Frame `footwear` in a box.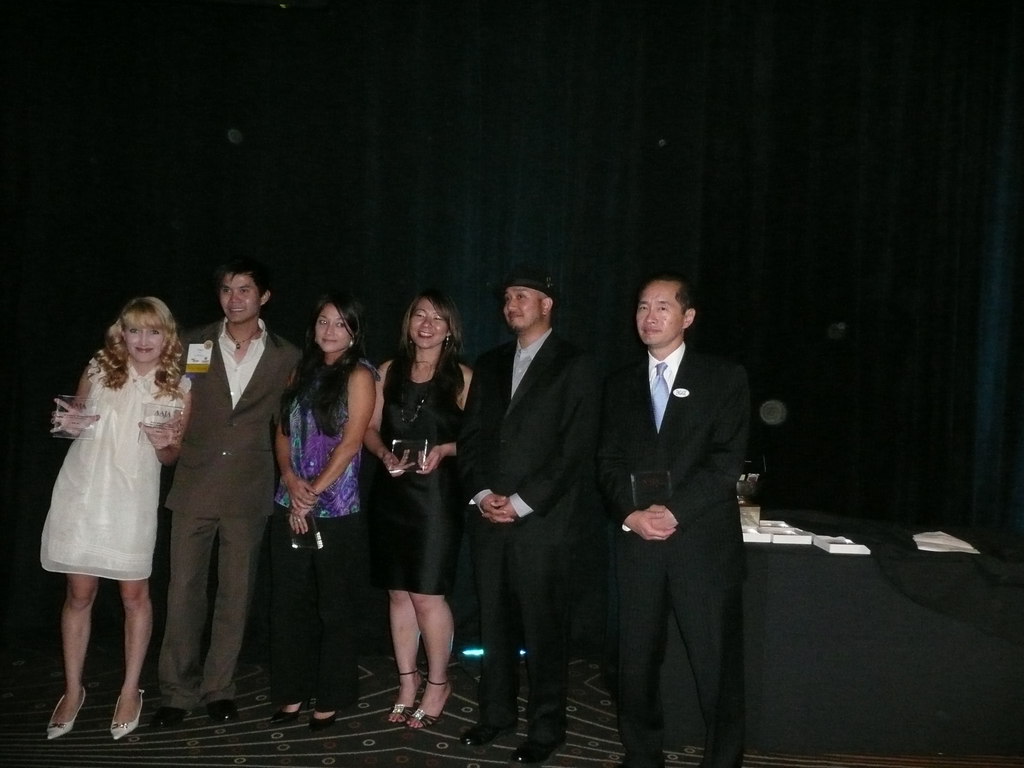
{"x1": 150, "y1": 707, "x2": 184, "y2": 727}.
